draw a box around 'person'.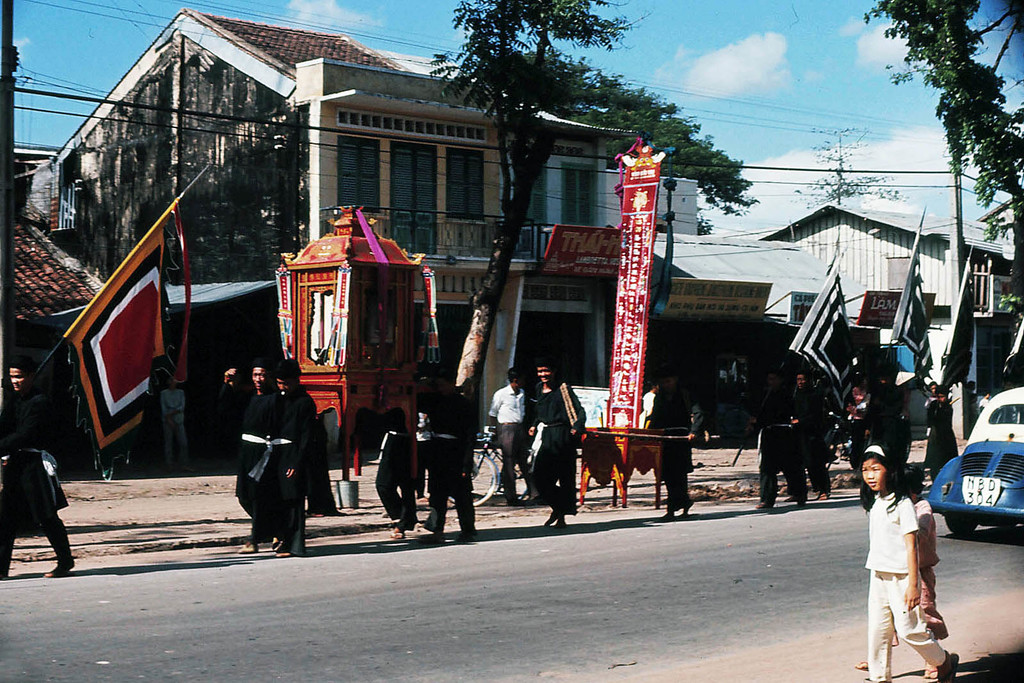
[524,356,584,529].
